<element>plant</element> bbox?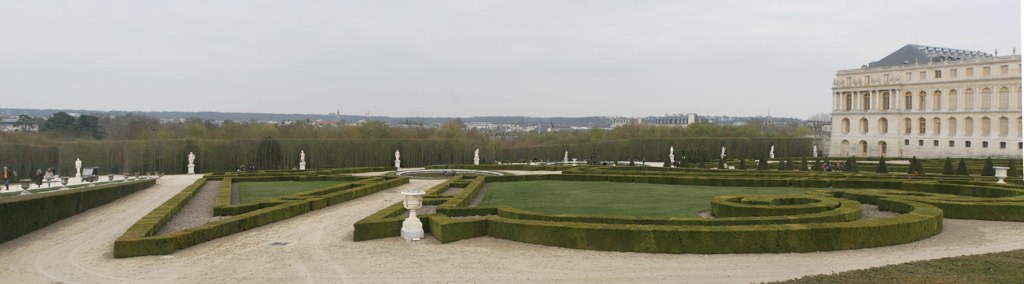
(845, 160, 857, 173)
